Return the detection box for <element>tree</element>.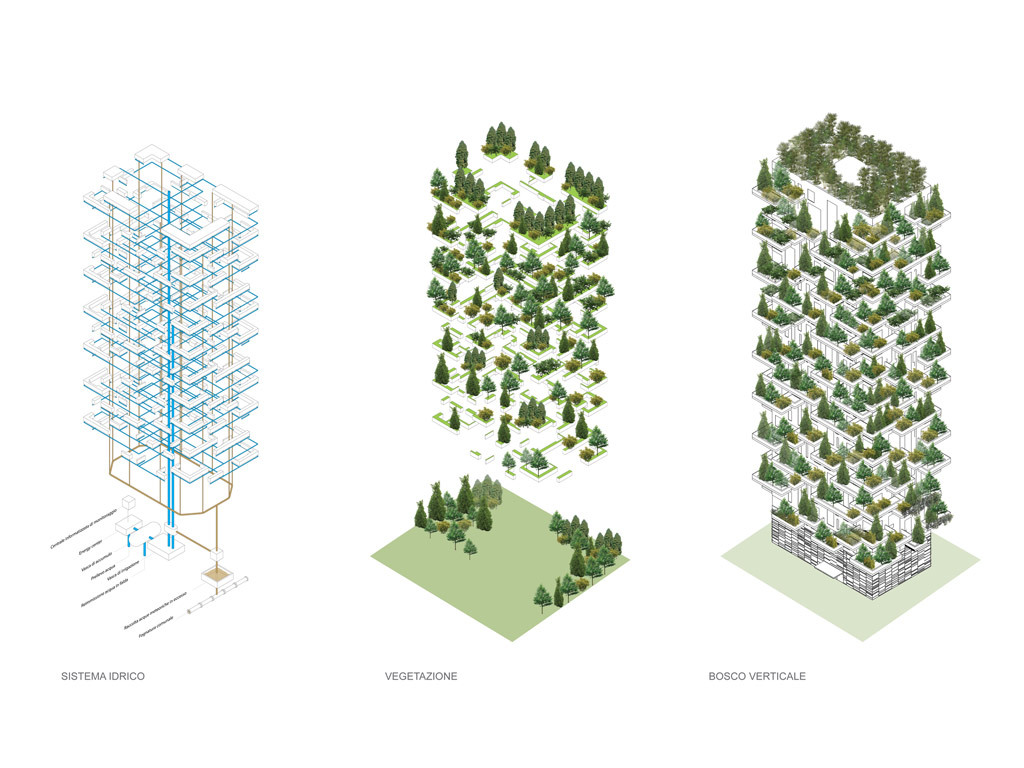
(x1=843, y1=244, x2=854, y2=274).
